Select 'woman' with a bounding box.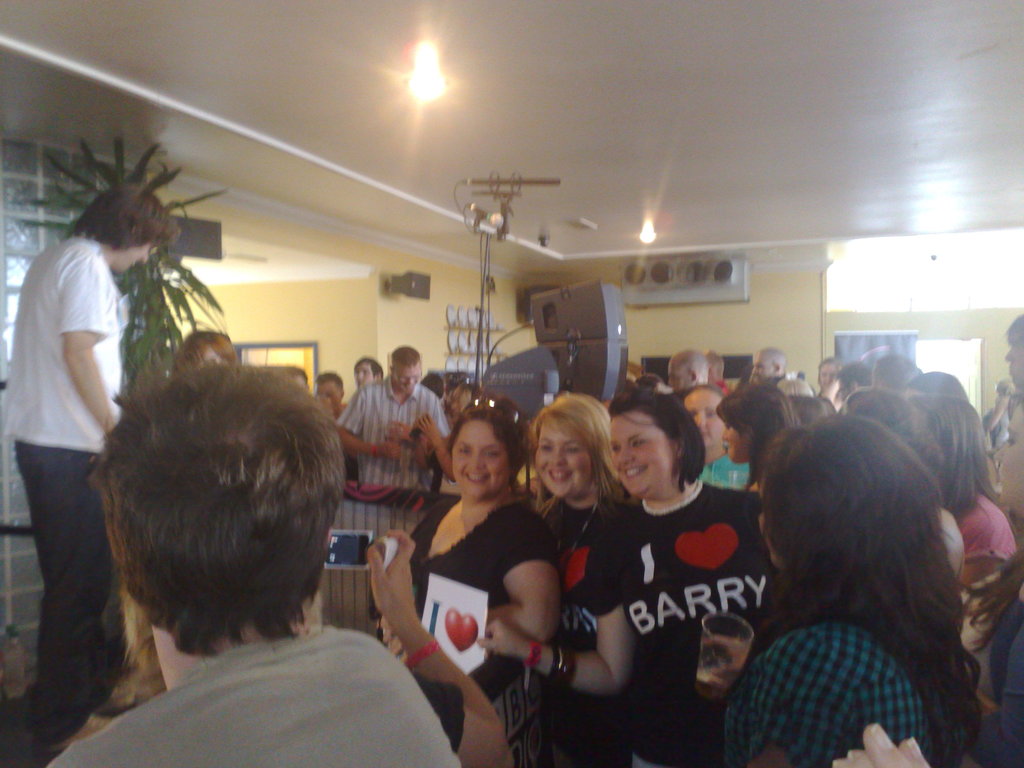
<bbox>838, 381, 972, 596</bbox>.
